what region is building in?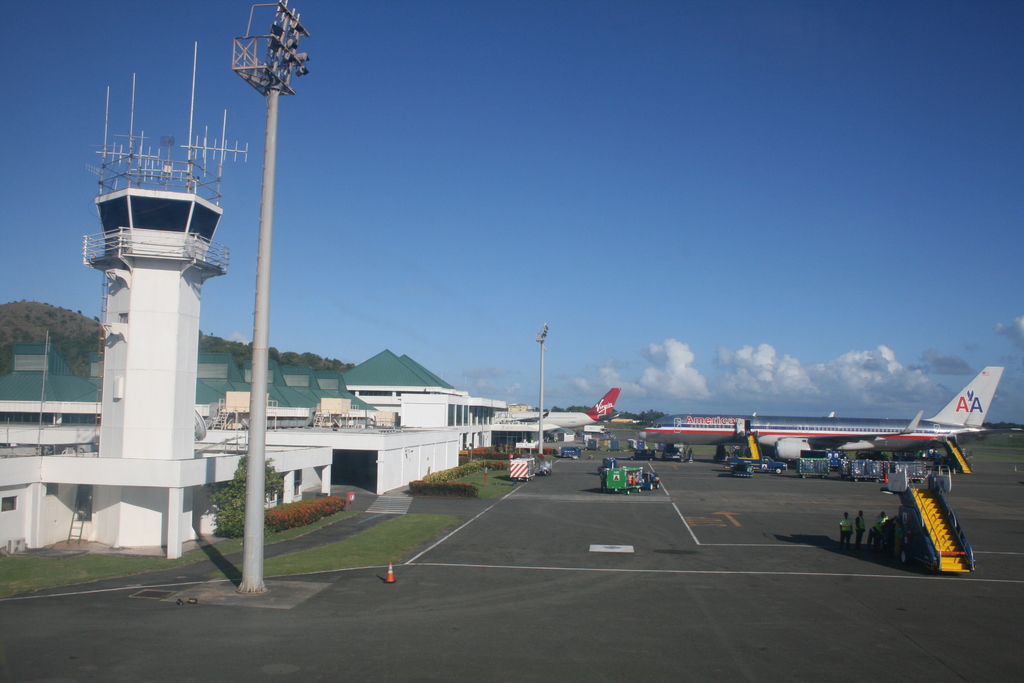
{"left": 6, "top": 192, "right": 509, "bottom": 562}.
